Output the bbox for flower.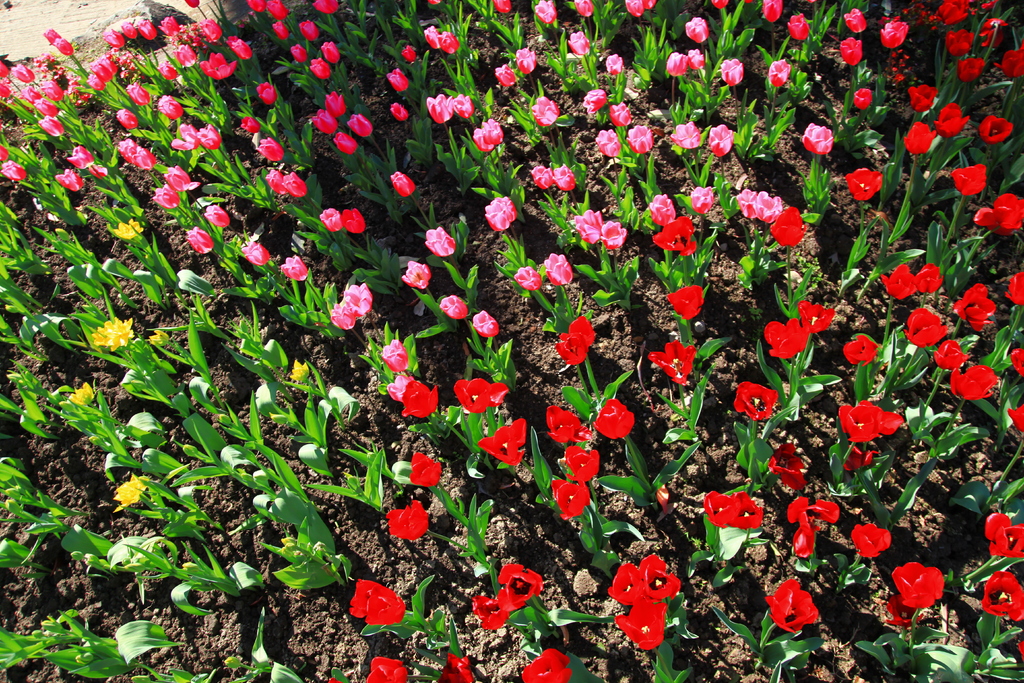
(x1=344, y1=113, x2=380, y2=136).
